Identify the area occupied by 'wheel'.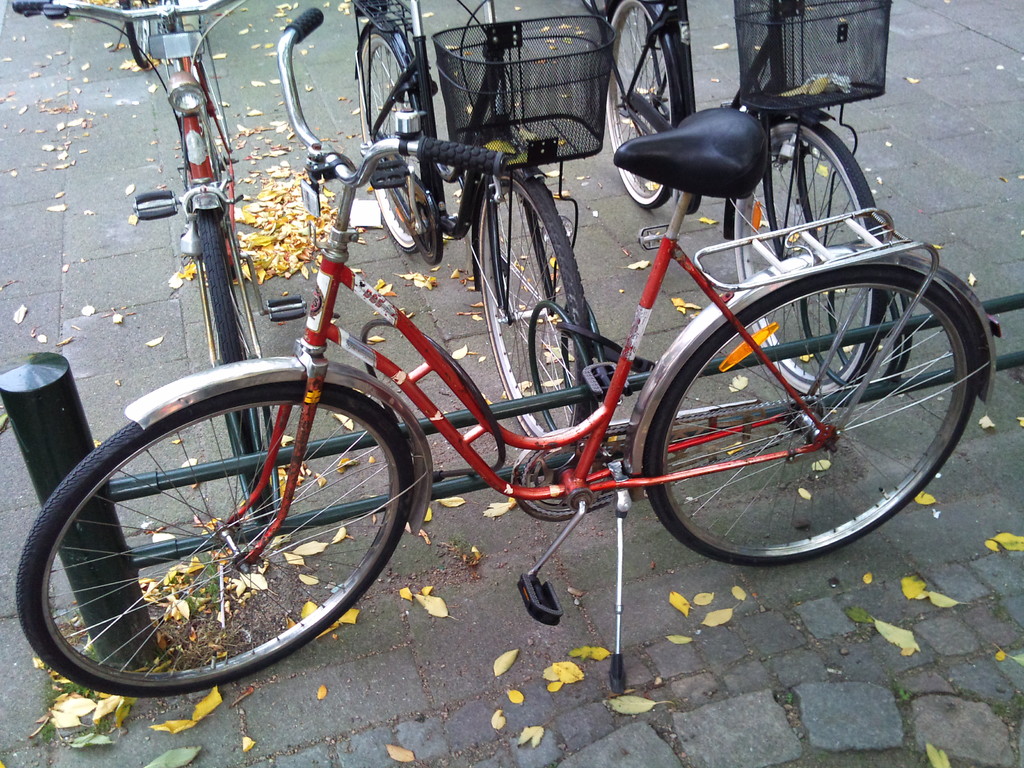
Area: crop(641, 251, 975, 566).
